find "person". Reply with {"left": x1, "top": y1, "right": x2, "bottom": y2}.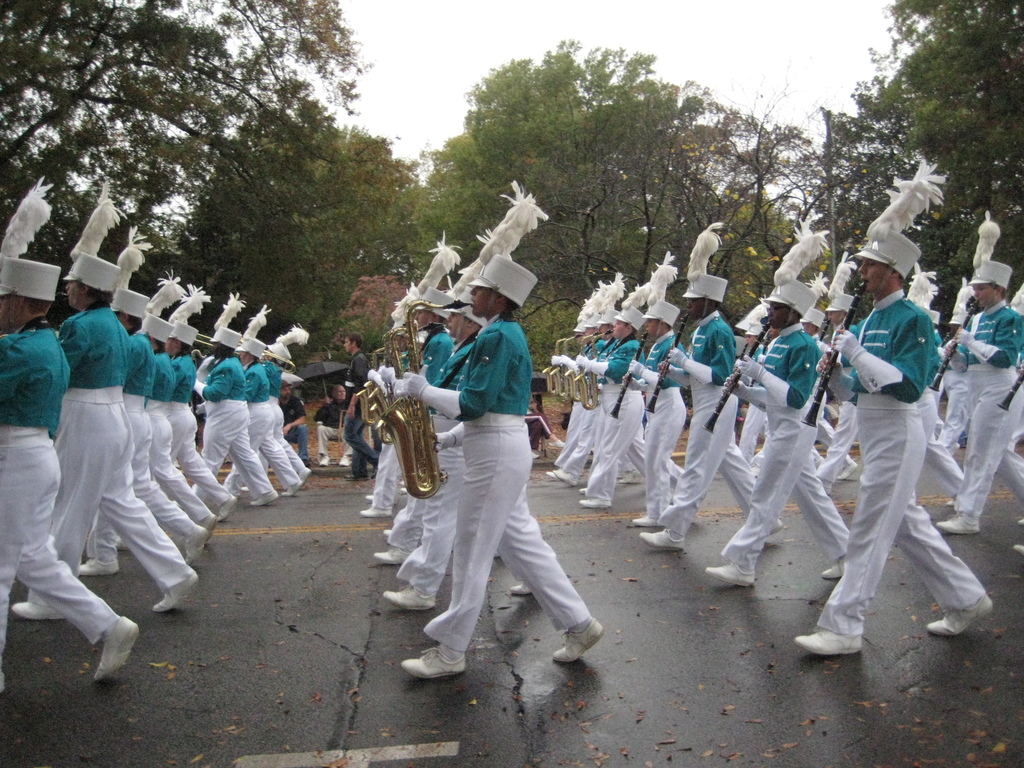
{"left": 166, "top": 313, "right": 242, "bottom": 518}.
